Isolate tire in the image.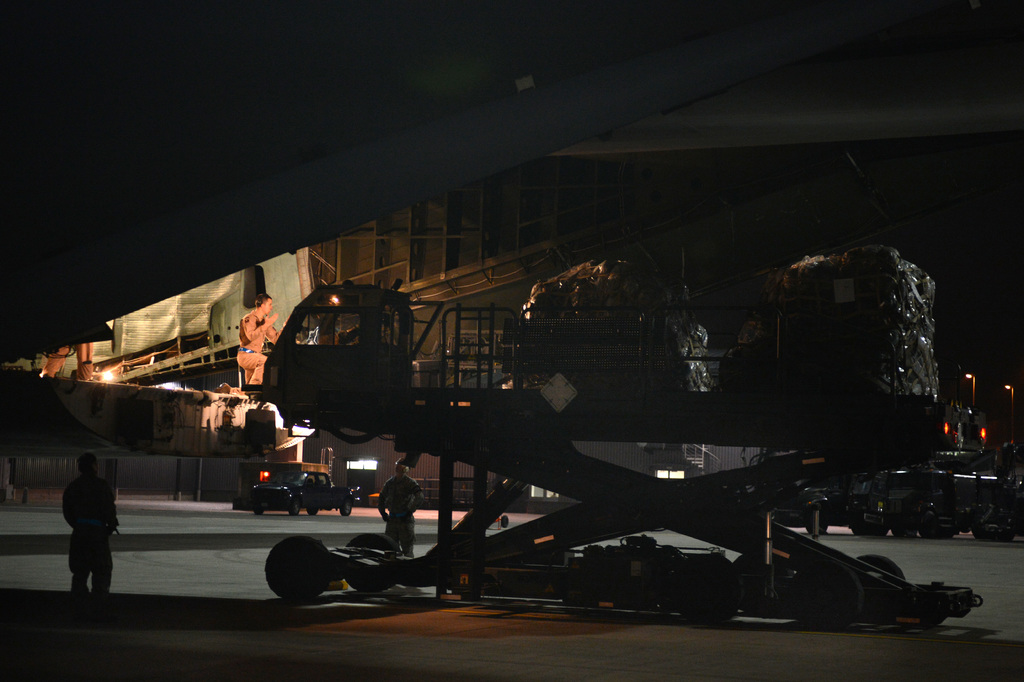
Isolated region: x1=805, y1=520, x2=826, y2=534.
